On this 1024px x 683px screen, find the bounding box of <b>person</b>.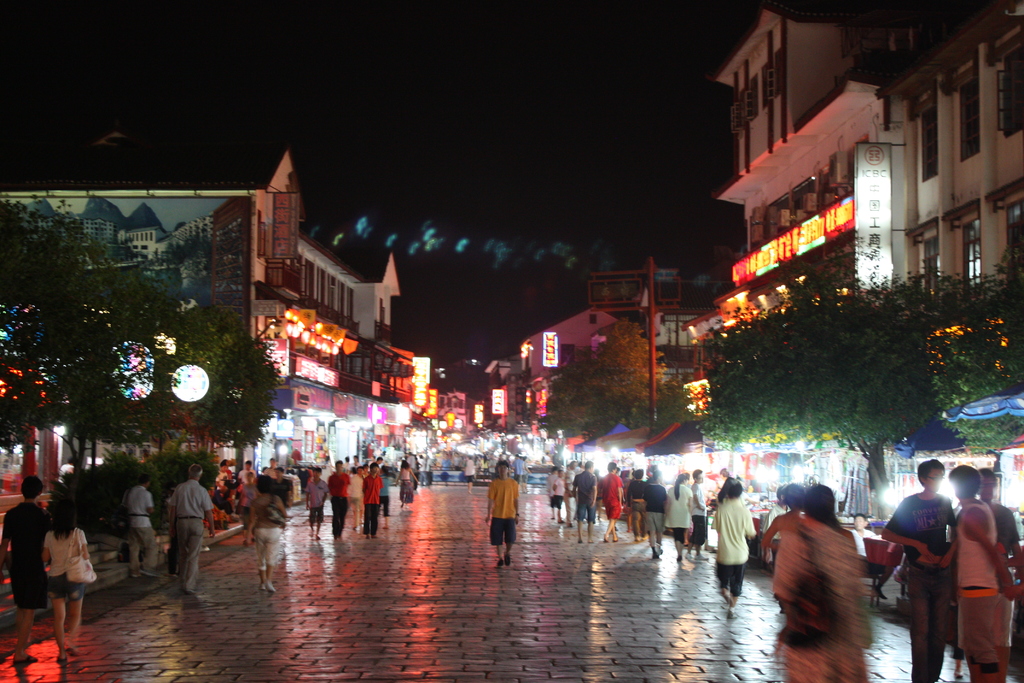
Bounding box: bbox=[242, 475, 289, 595].
